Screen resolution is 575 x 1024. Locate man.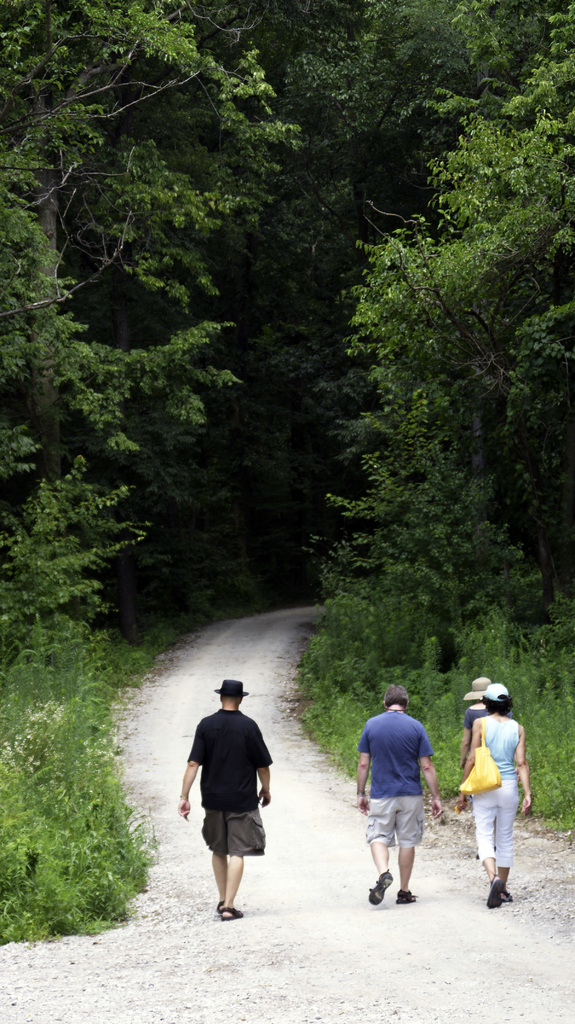
339 686 449 903.
